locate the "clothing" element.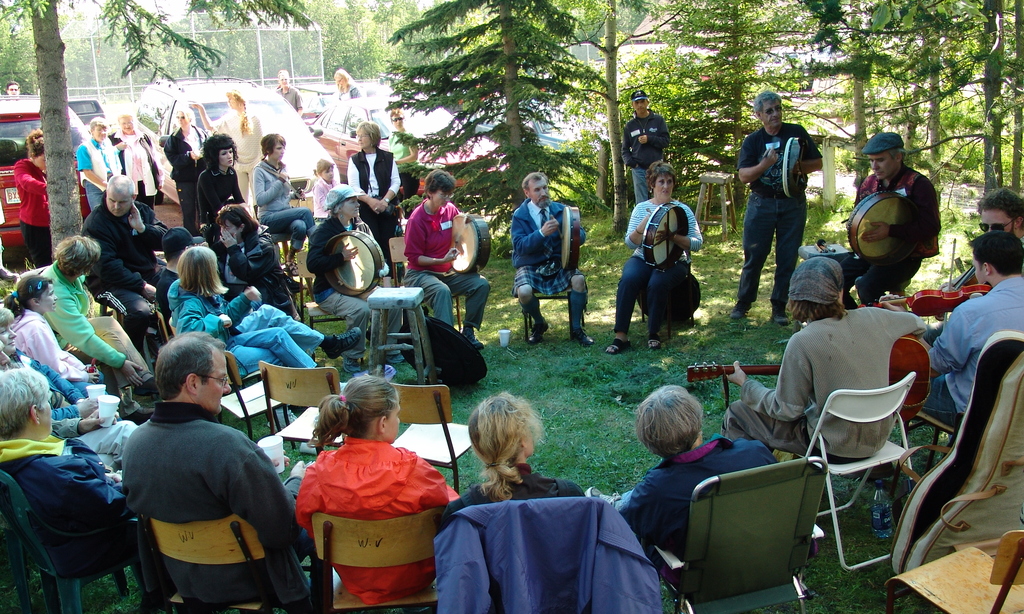
Element bbox: x1=165 y1=130 x2=205 y2=232.
